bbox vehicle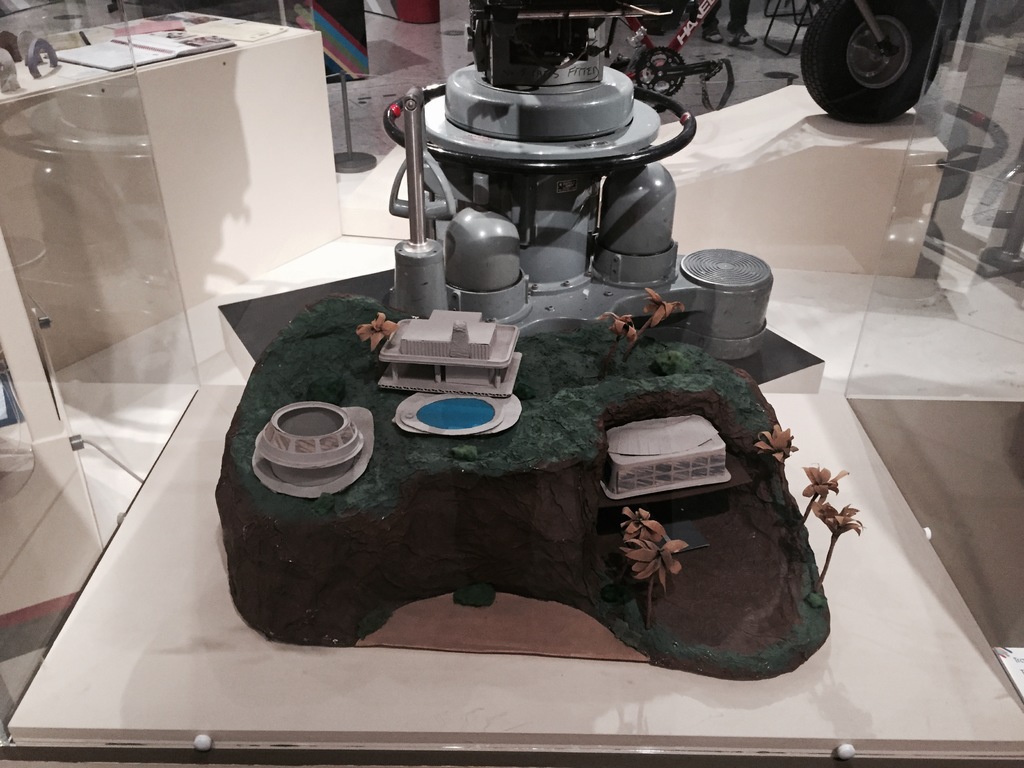
detection(605, 0, 732, 120)
